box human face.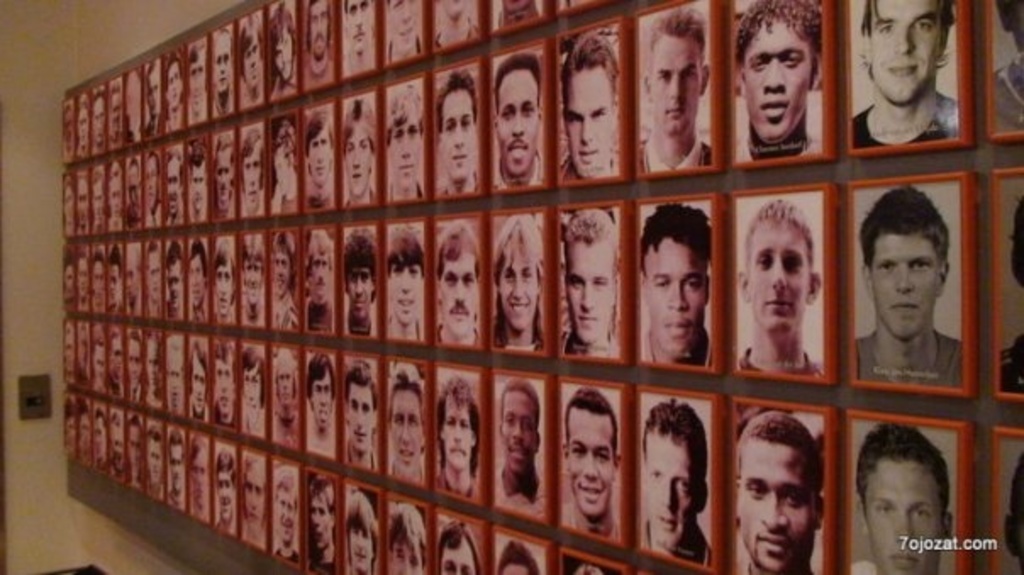
pyautogui.locateOnScreen(142, 336, 161, 375).
